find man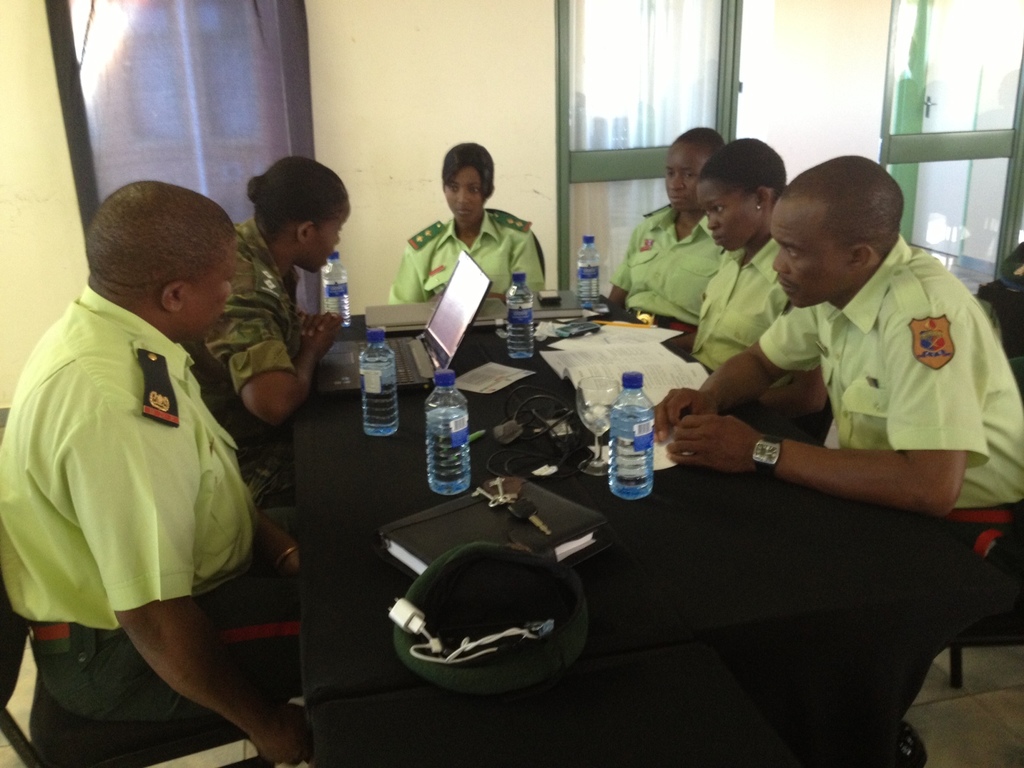
crop(15, 152, 281, 748)
